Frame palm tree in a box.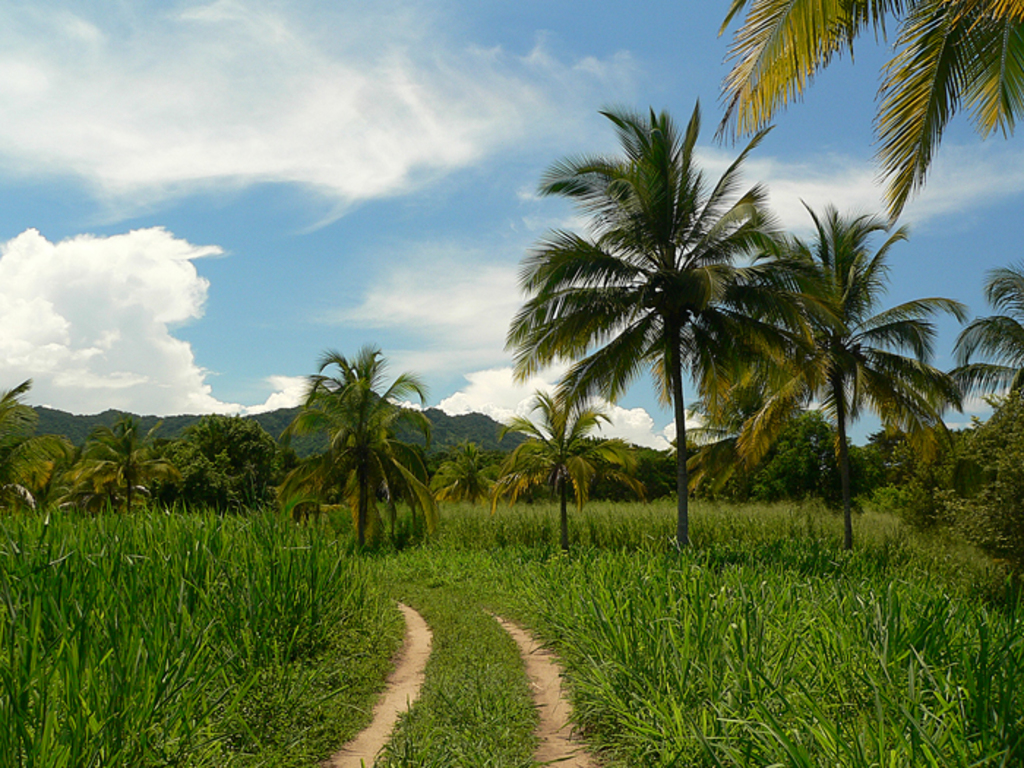
(743, 0, 1023, 187).
